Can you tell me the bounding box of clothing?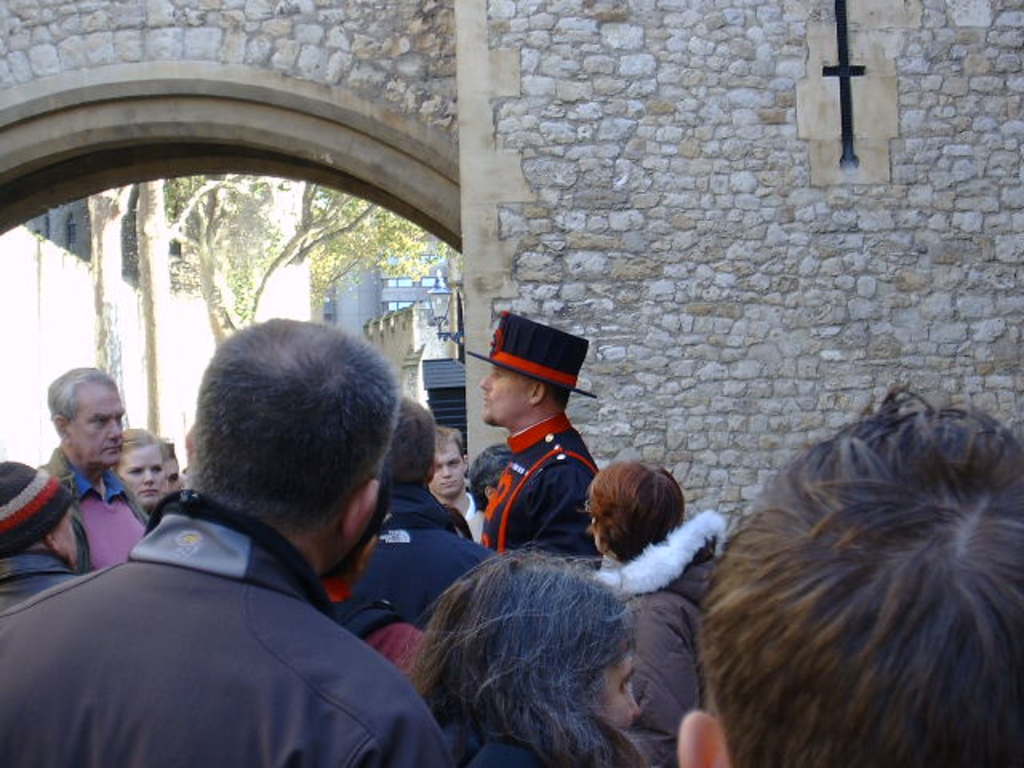
Rect(594, 504, 704, 766).
